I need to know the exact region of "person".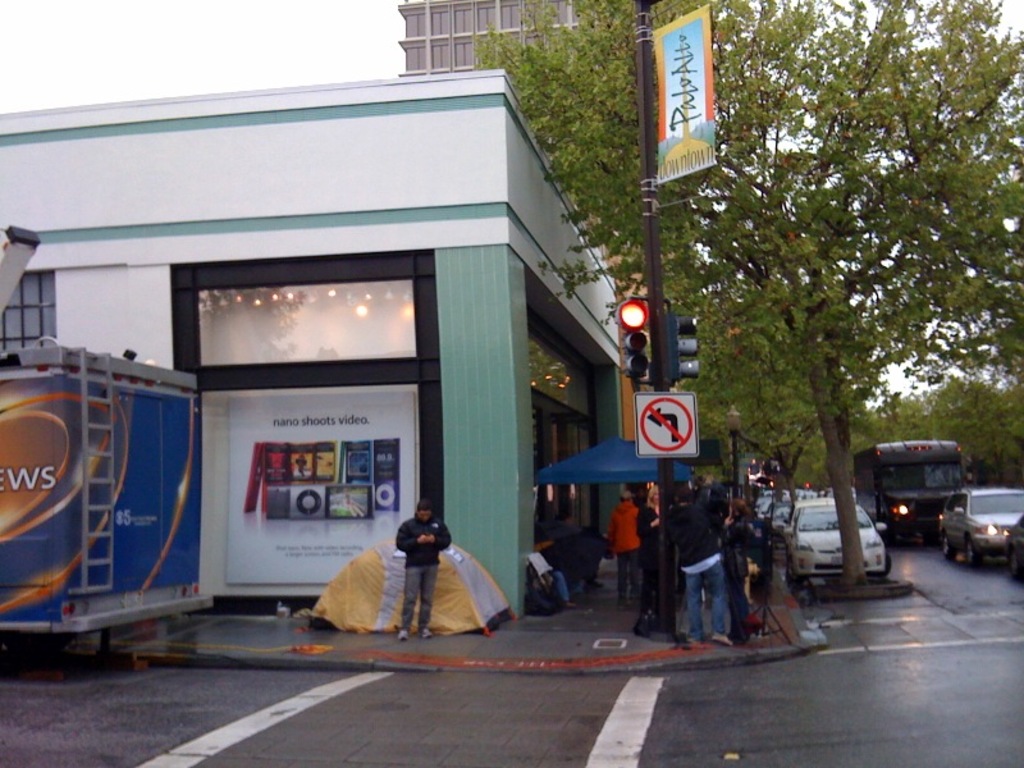
Region: 378/495/457/641.
